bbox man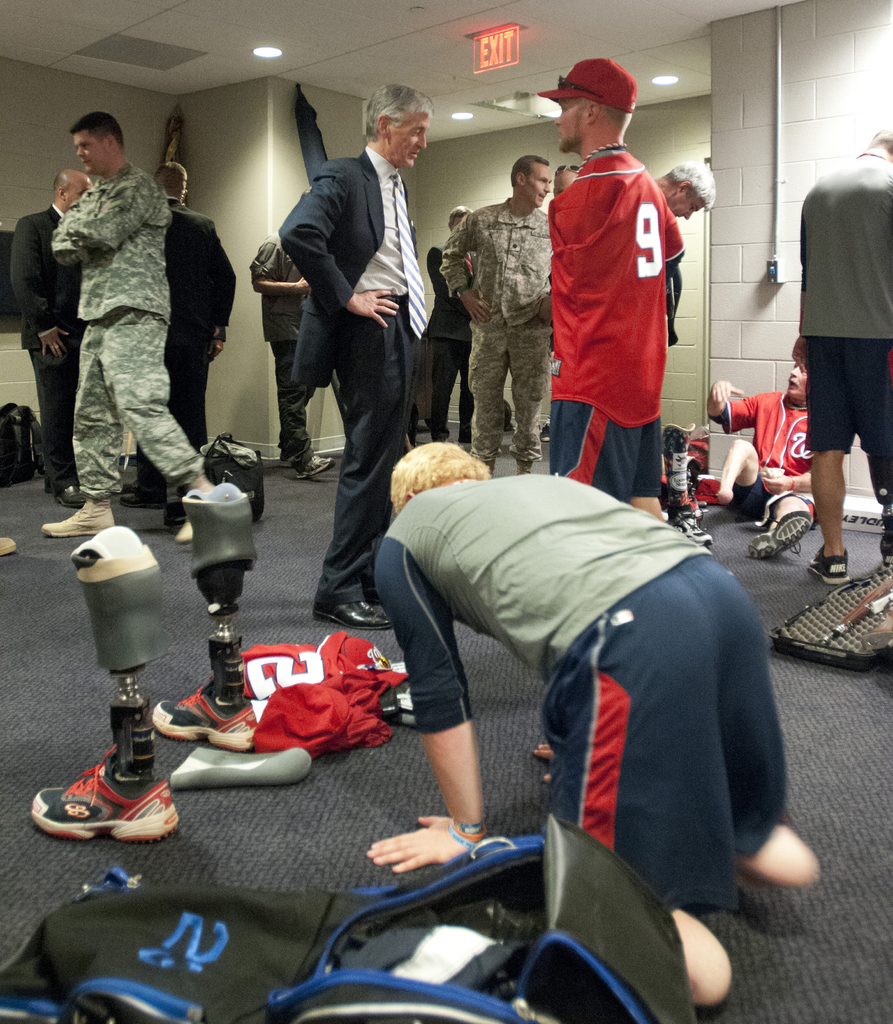
left=416, top=201, right=477, bottom=445
